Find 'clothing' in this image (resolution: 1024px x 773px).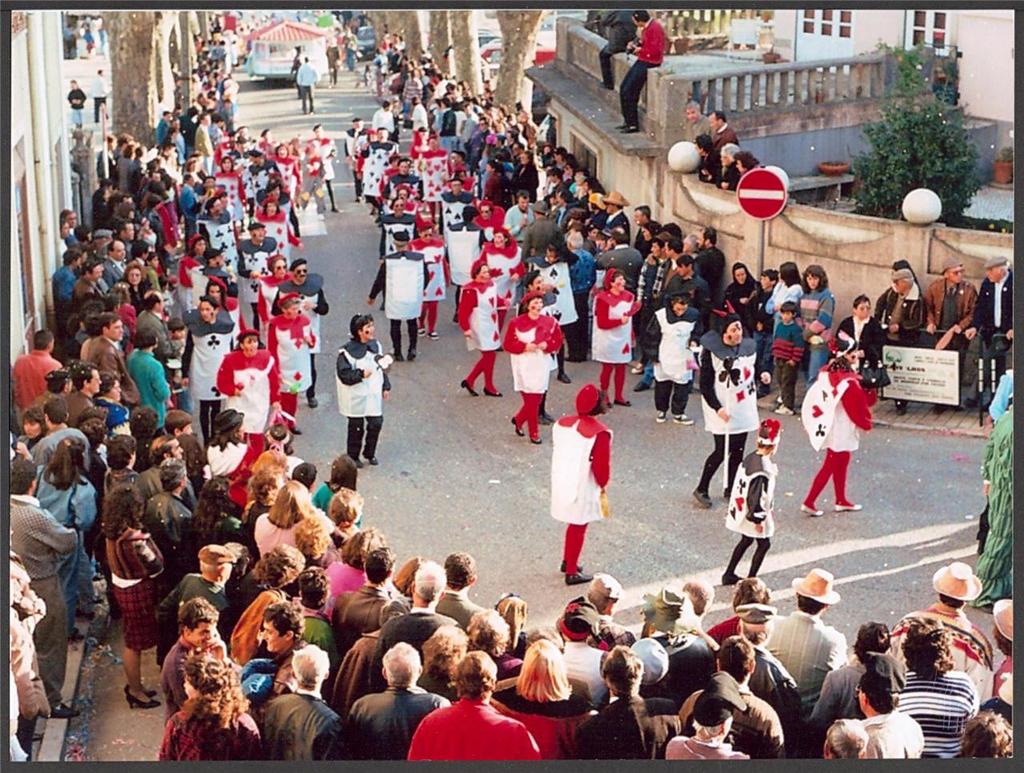
[x1=800, y1=361, x2=875, y2=506].
